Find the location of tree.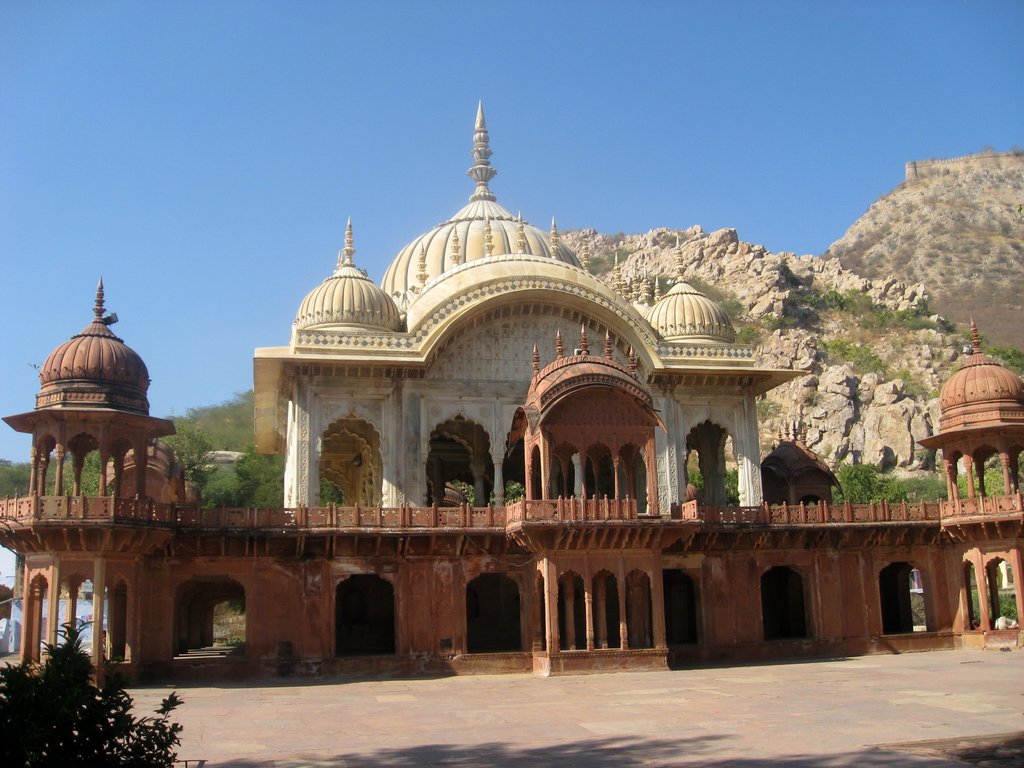
Location: 0 616 188 767.
